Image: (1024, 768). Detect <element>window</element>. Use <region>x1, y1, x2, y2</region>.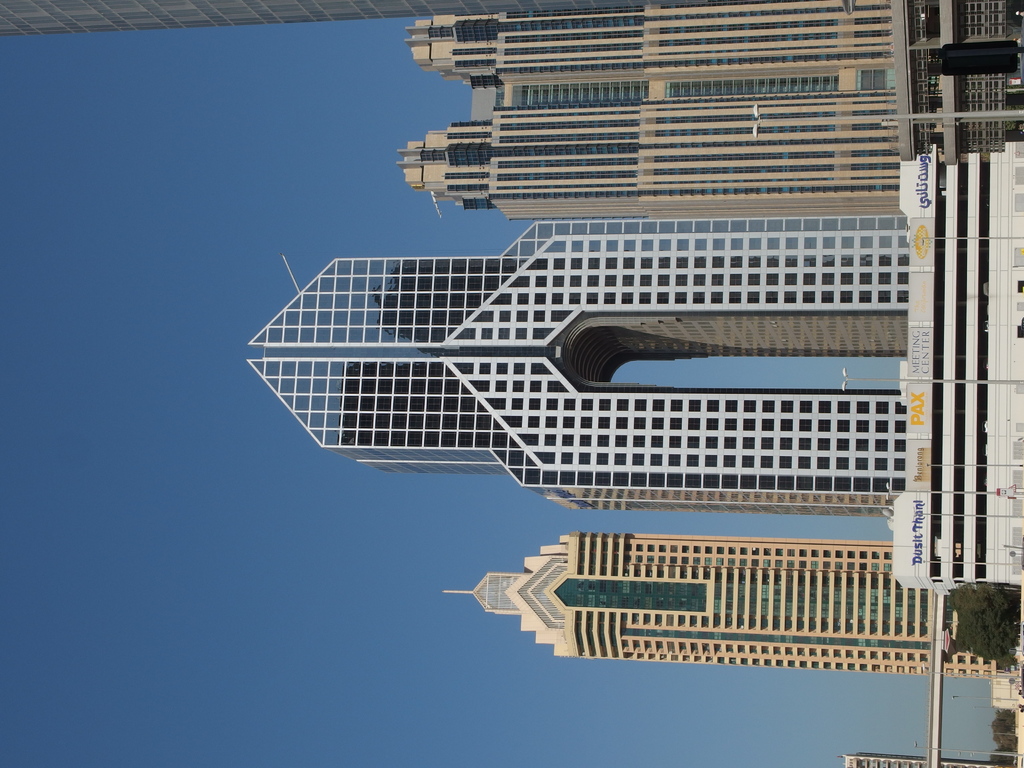
<region>838, 253, 854, 267</region>.
